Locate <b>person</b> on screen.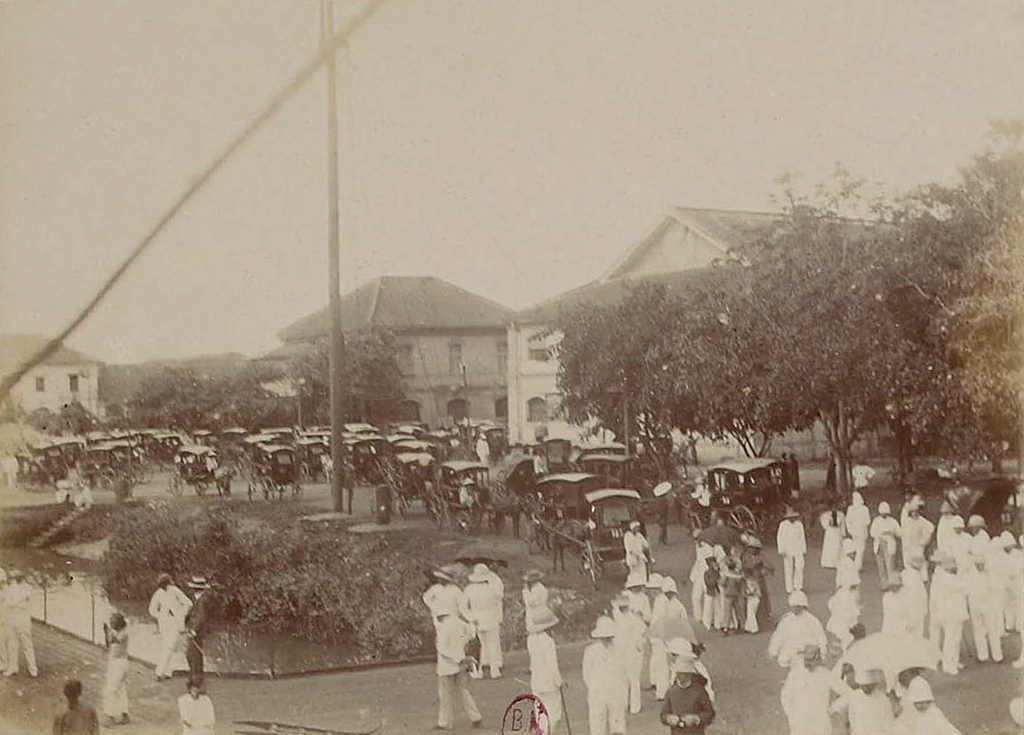
On screen at 937, 556, 964, 670.
